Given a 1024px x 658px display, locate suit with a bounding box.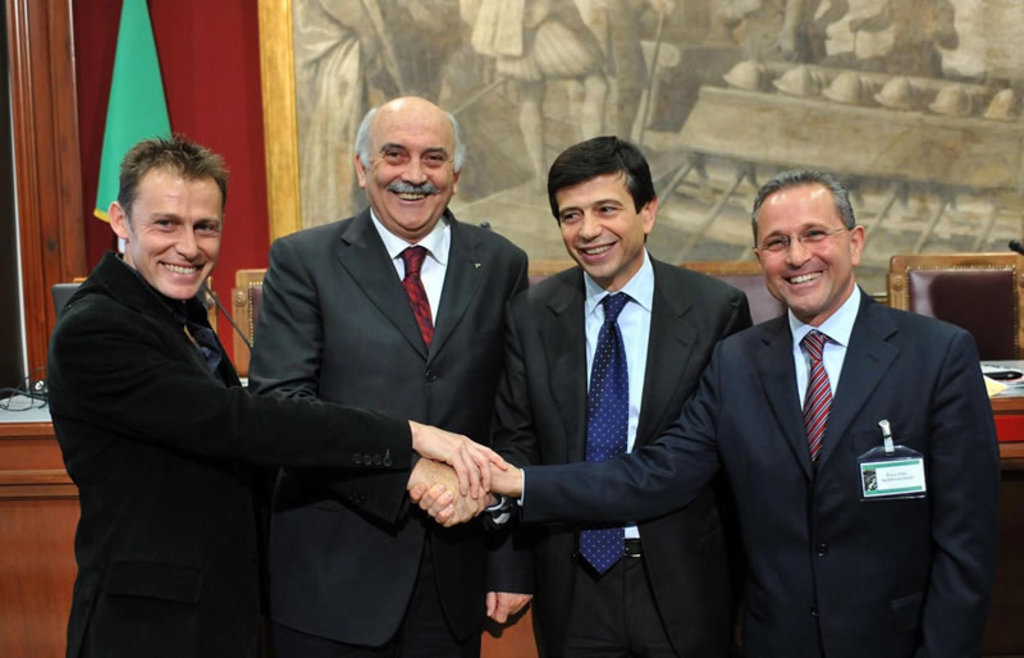
Located: locate(518, 287, 1005, 653).
